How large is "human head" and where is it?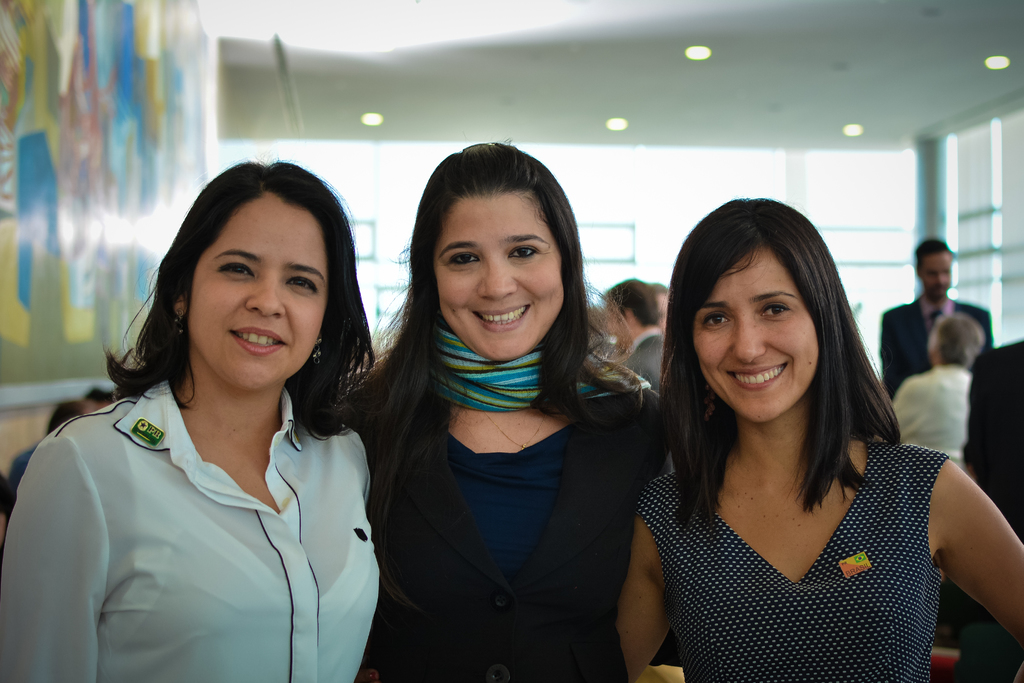
Bounding box: region(925, 314, 986, 367).
